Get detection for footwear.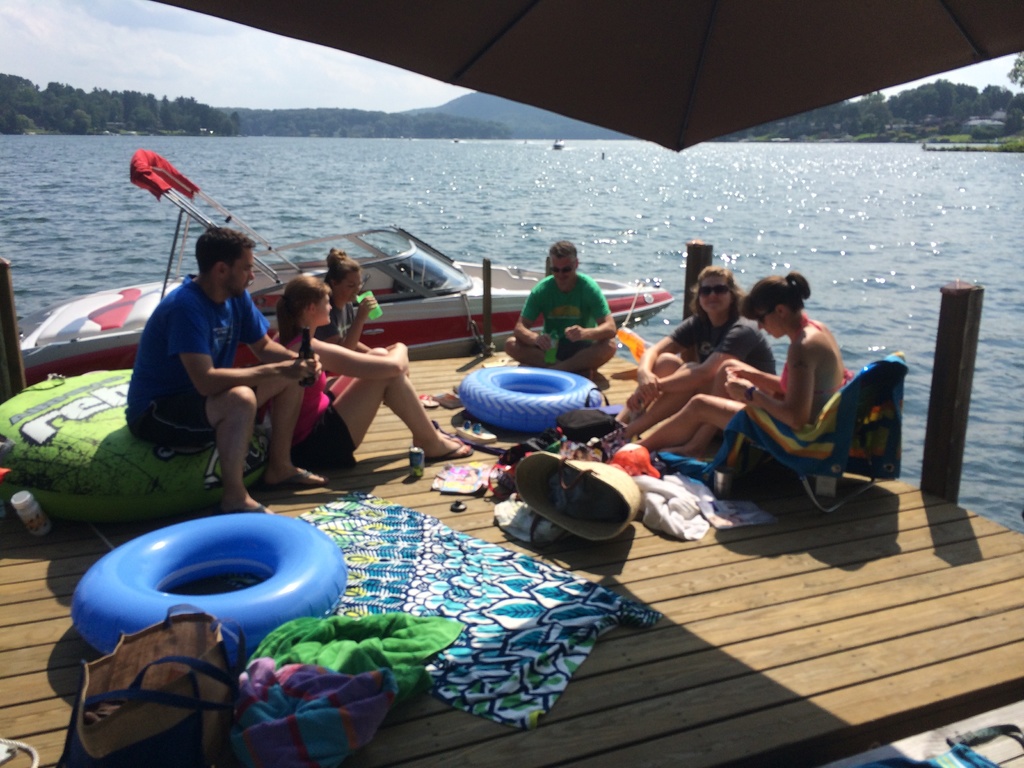
Detection: (261, 467, 329, 488).
